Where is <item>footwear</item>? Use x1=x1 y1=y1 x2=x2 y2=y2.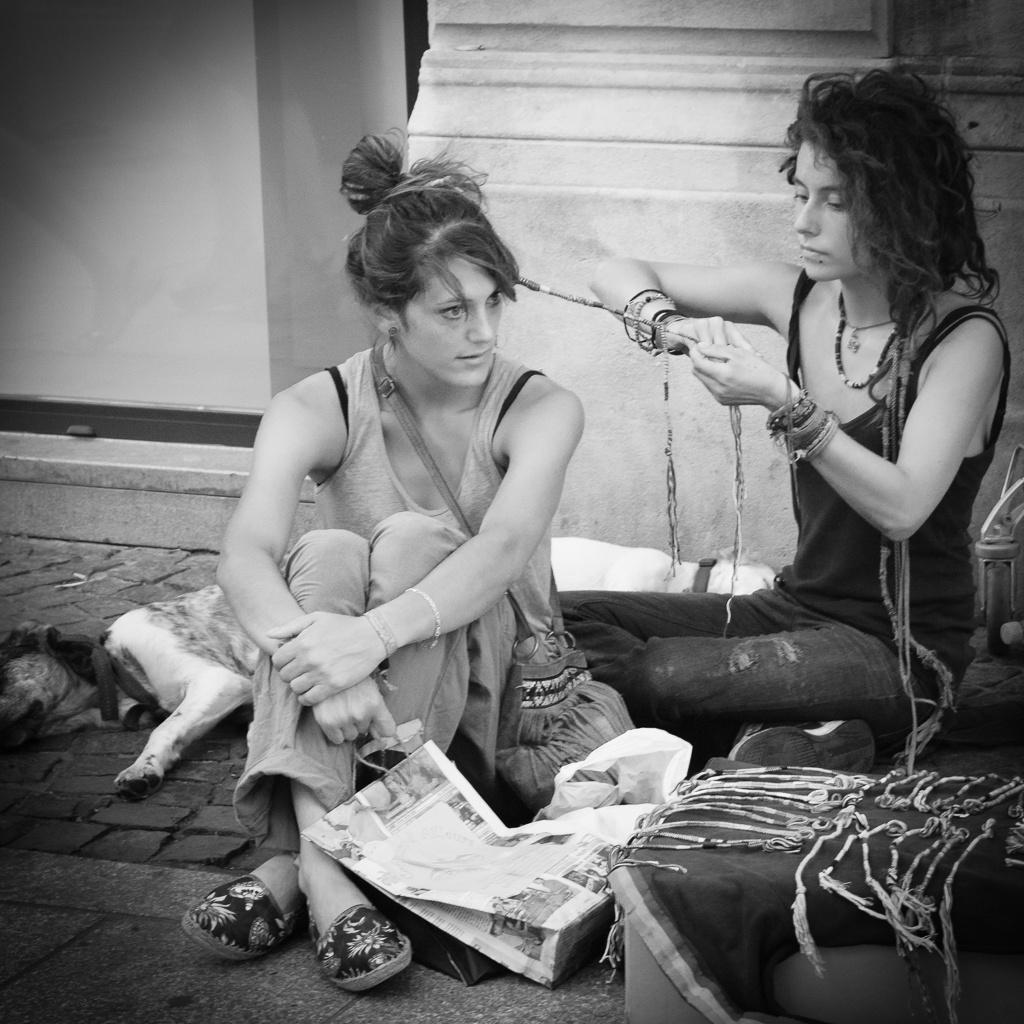
x1=185 y1=867 x2=299 y2=984.
